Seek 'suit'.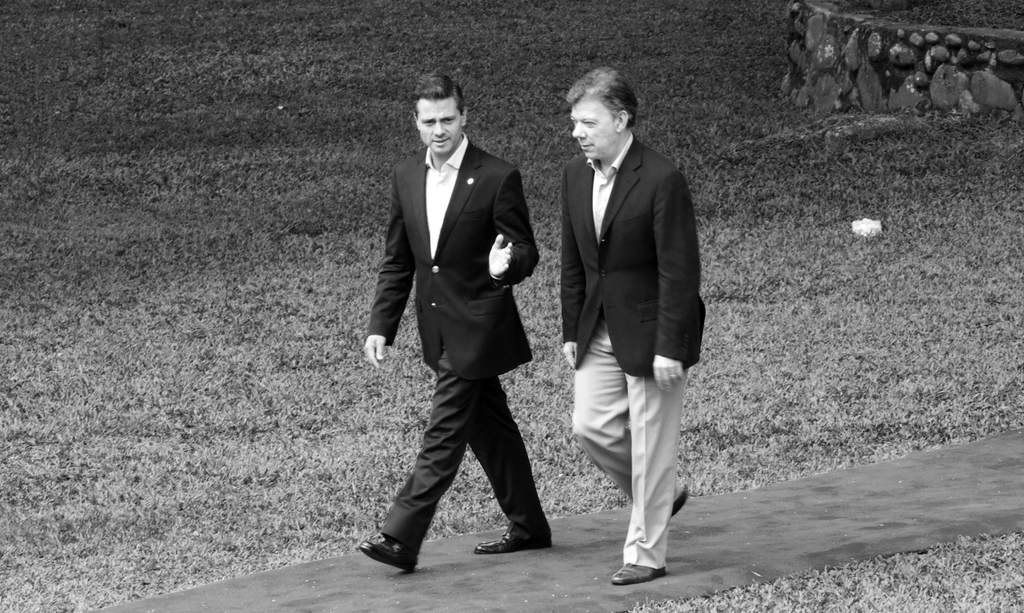
[left=356, top=86, right=545, bottom=576].
